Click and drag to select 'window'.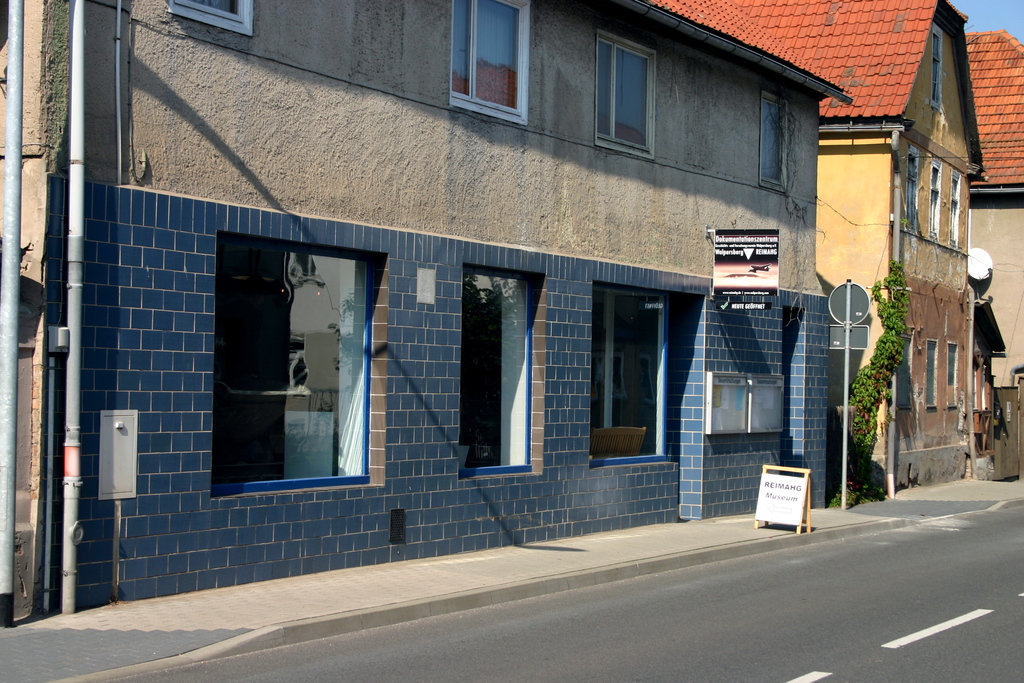
Selection: bbox(179, 0, 241, 13).
